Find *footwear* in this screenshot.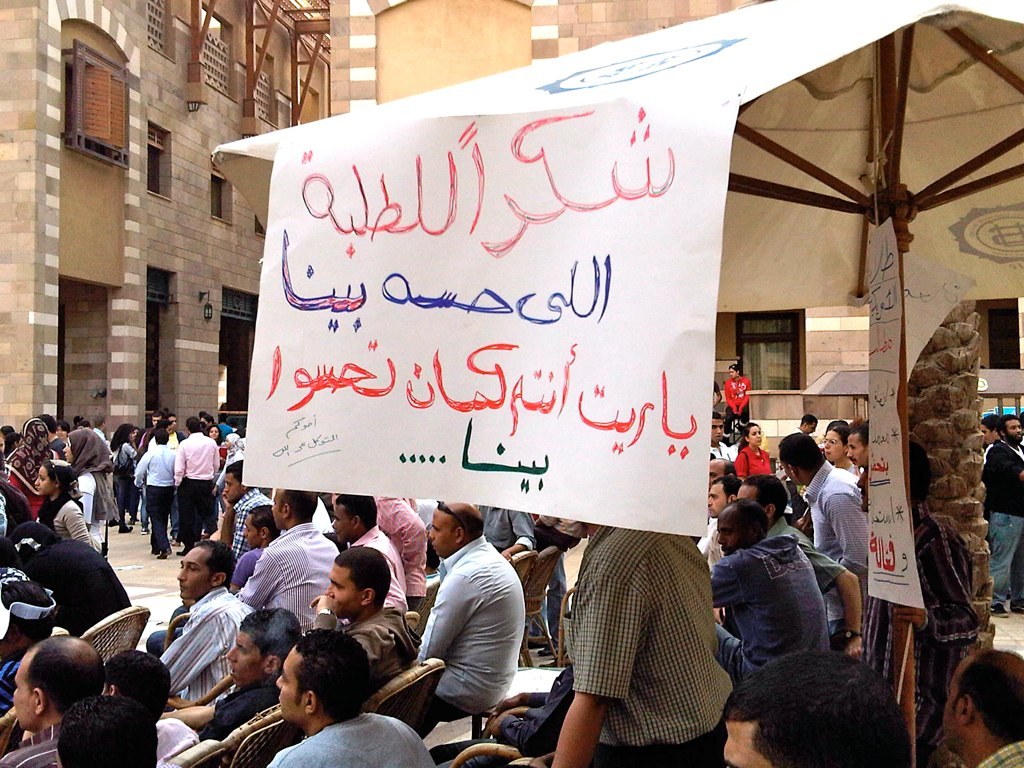
The bounding box for *footwear* is pyautogui.locateOnScreen(156, 551, 165, 560).
